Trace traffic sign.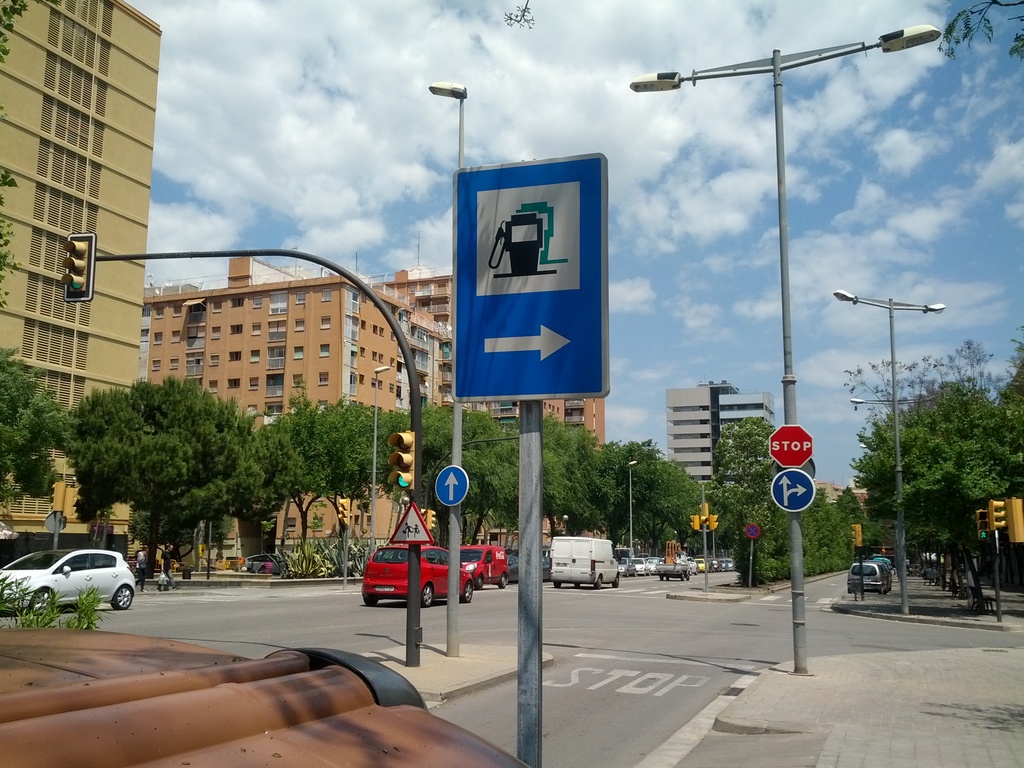
Traced to 768 420 817 463.
